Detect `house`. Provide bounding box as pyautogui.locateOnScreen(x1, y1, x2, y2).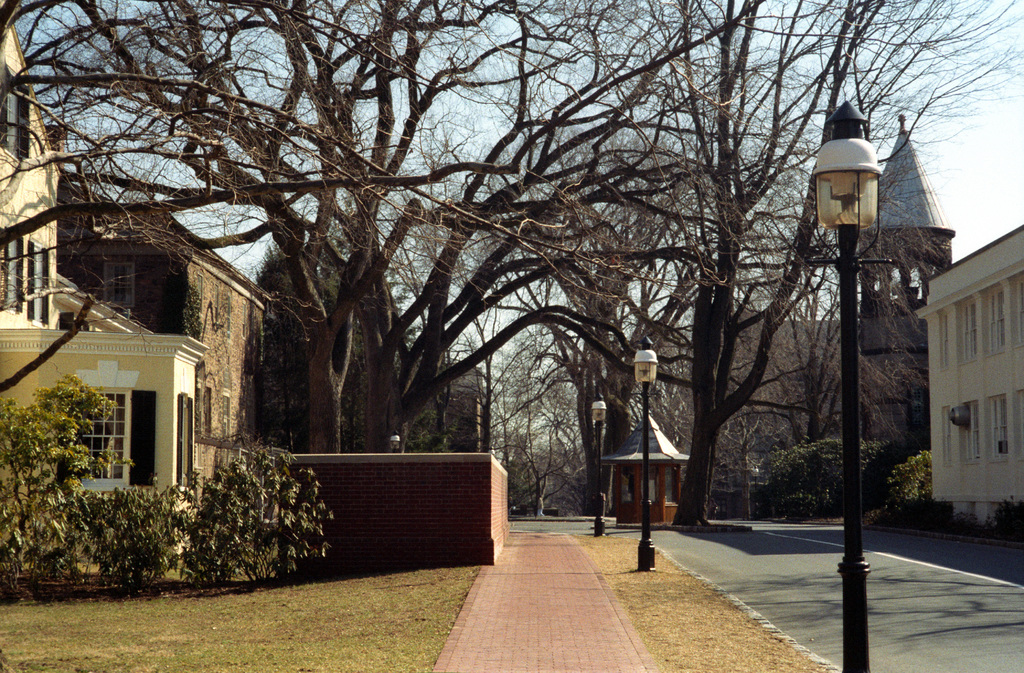
pyautogui.locateOnScreen(912, 221, 1023, 533).
